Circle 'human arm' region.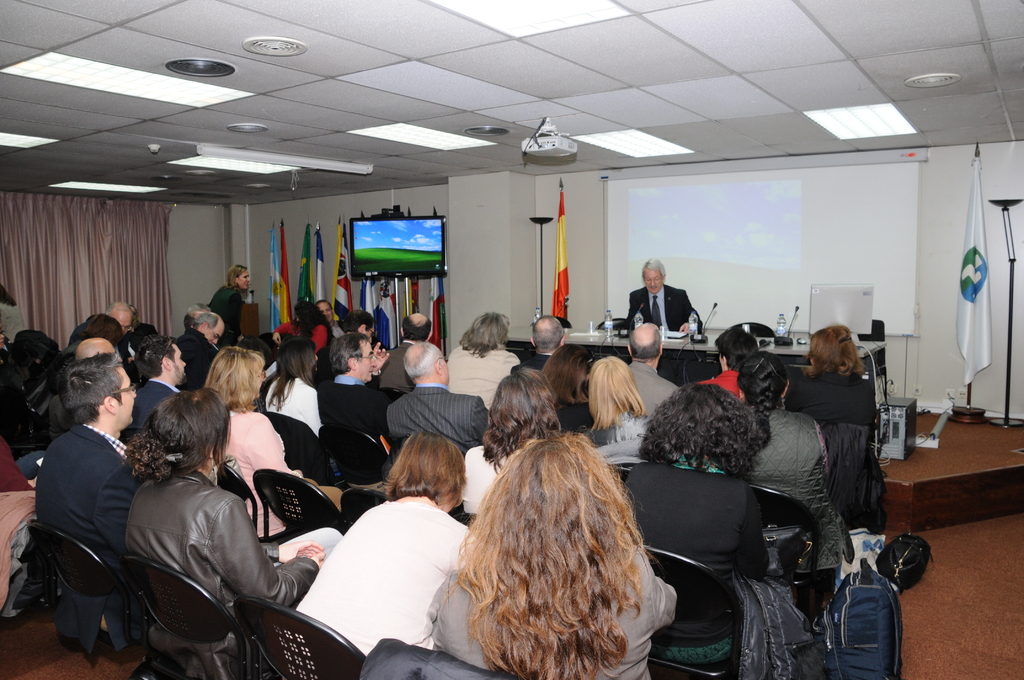
Region: bbox(722, 475, 772, 594).
